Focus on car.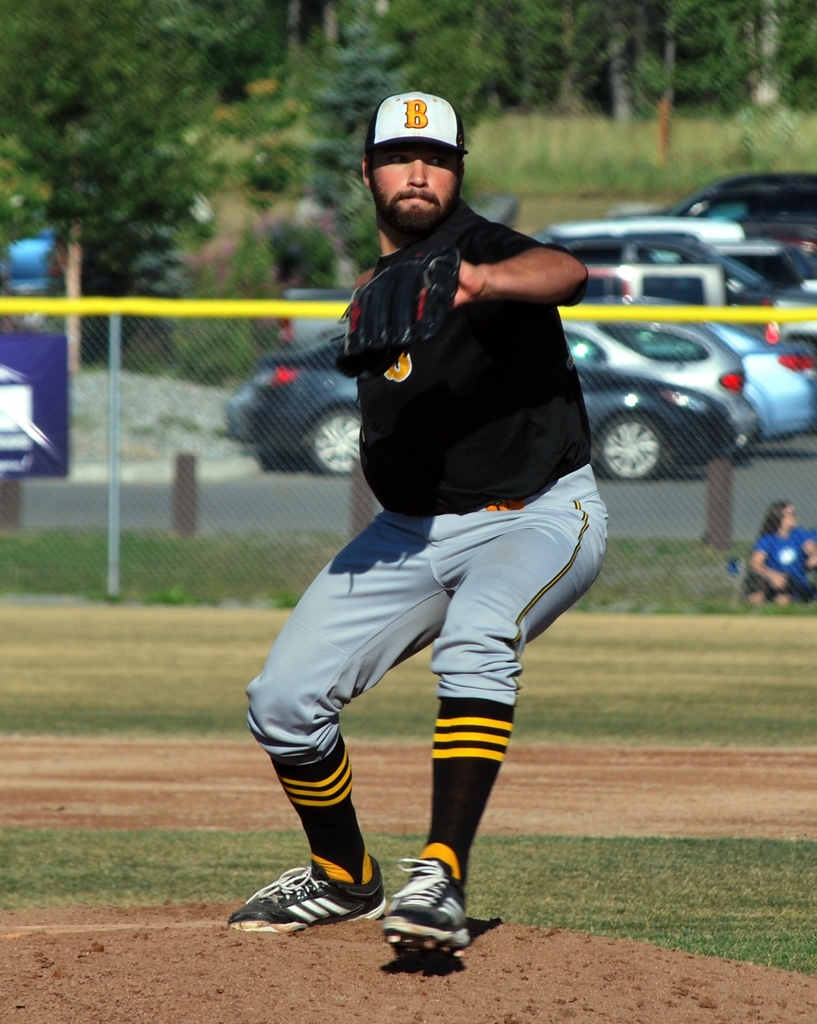
Focused at [699, 239, 816, 302].
